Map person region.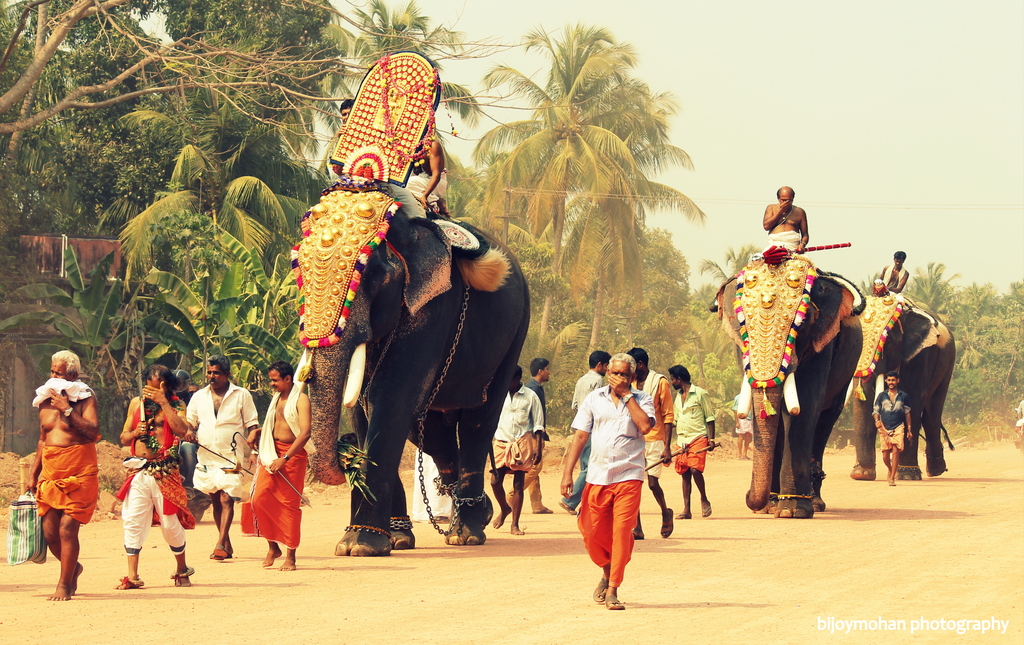
Mapped to left=20, top=348, right=100, bottom=601.
